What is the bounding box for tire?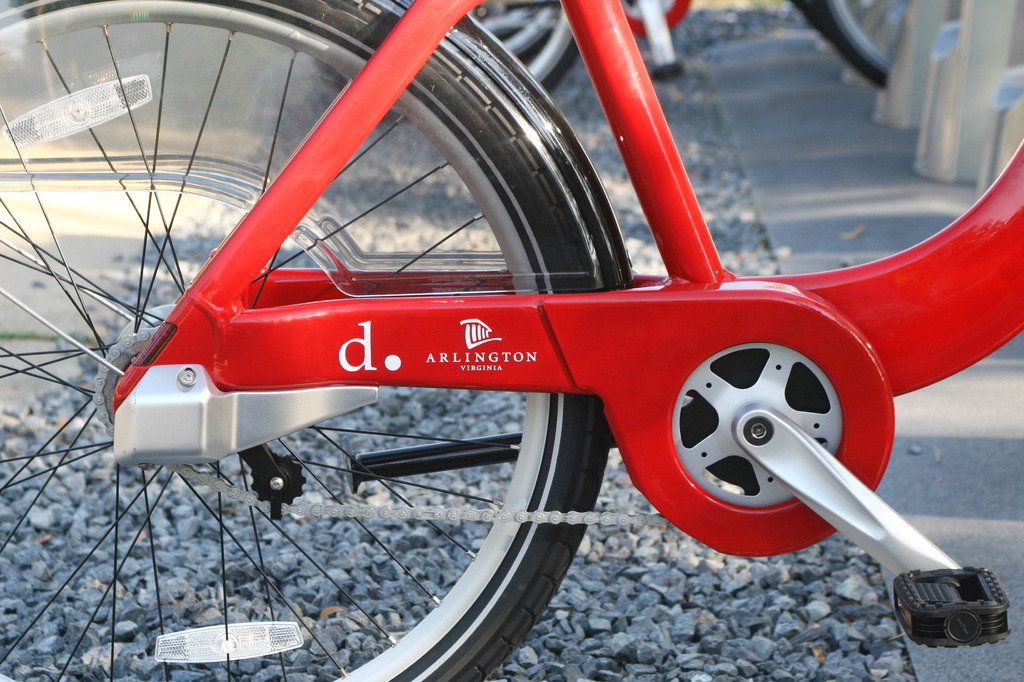
0:0:614:681.
